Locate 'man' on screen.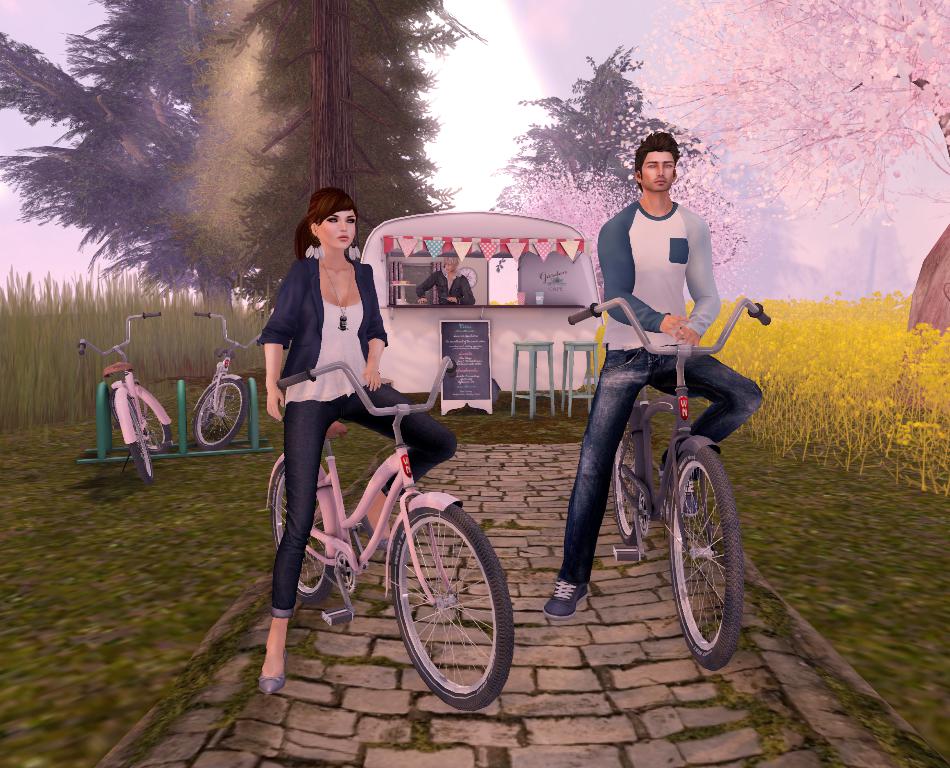
On screen at 558,166,767,658.
